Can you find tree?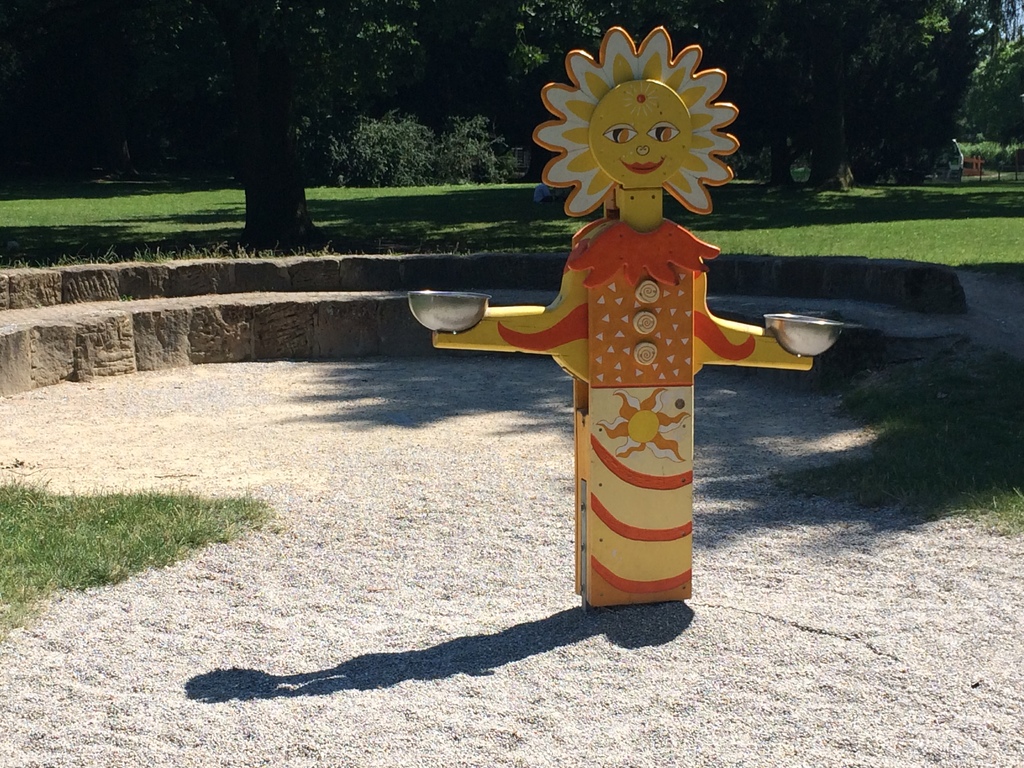
Yes, bounding box: (left=959, top=15, right=1023, bottom=154).
